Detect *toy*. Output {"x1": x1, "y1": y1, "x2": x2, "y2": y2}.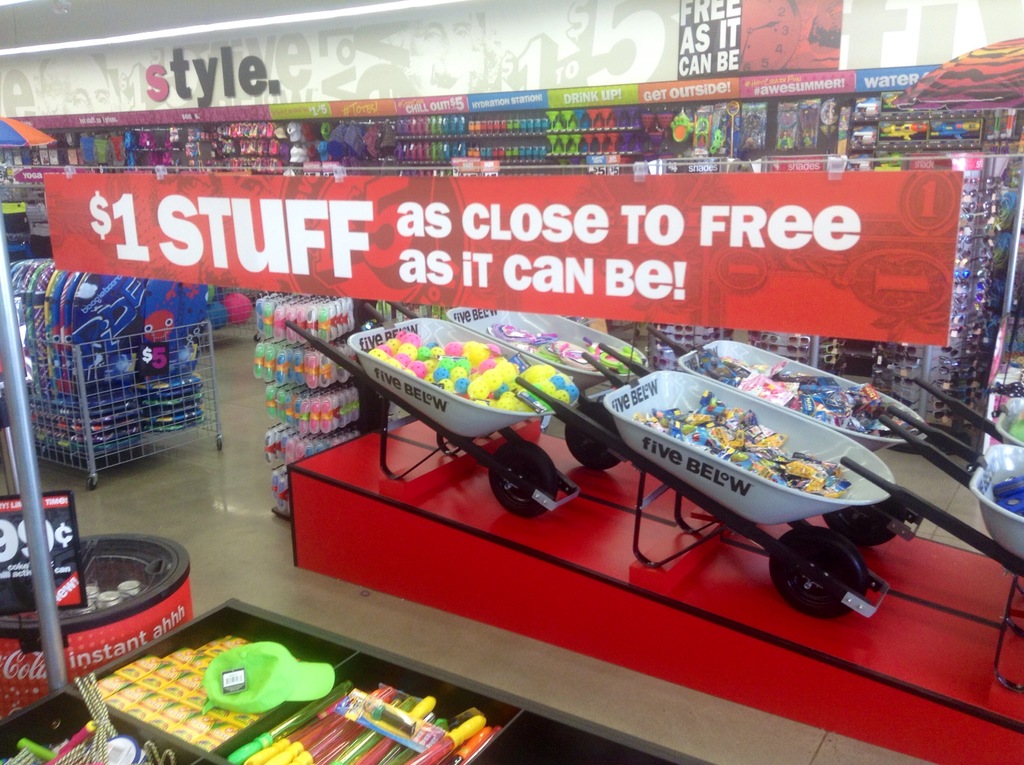
{"x1": 771, "y1": 104, "x2": 797, "y2": 151}.
